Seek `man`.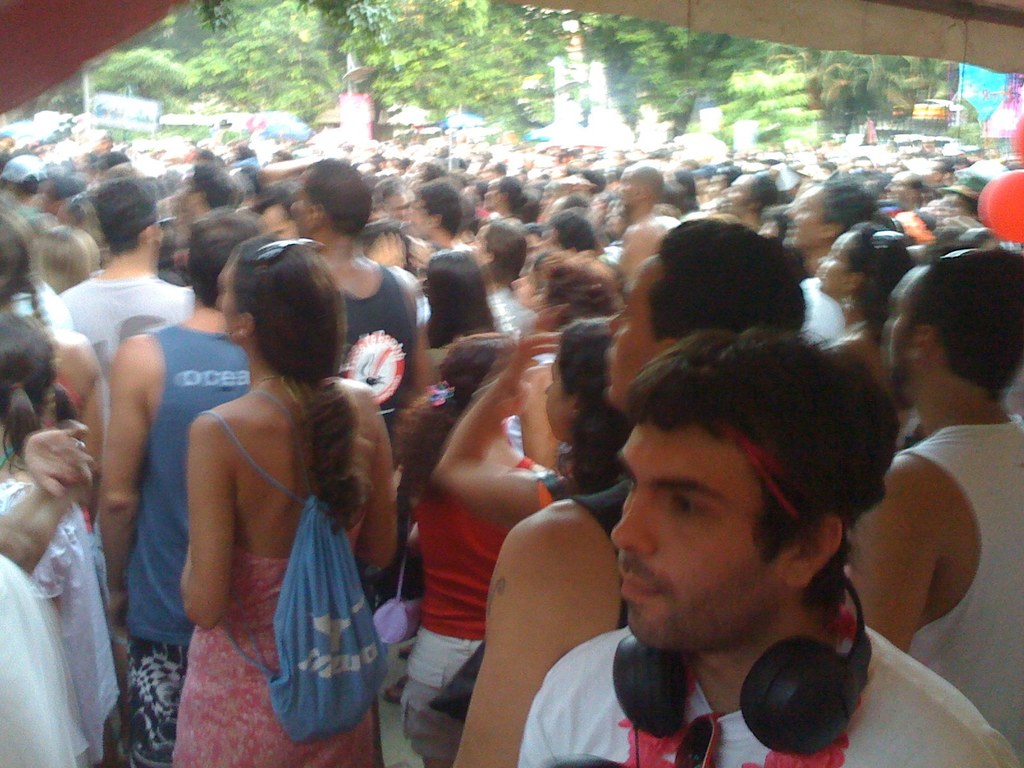
BBox(845, 244, 1023, 767).
